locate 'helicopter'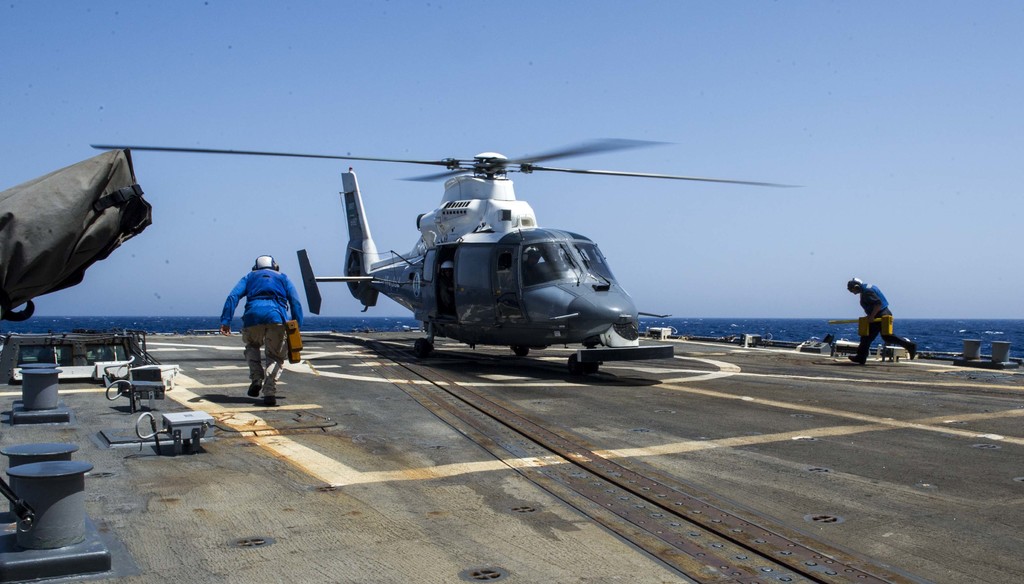
304, 138, 844, 377
